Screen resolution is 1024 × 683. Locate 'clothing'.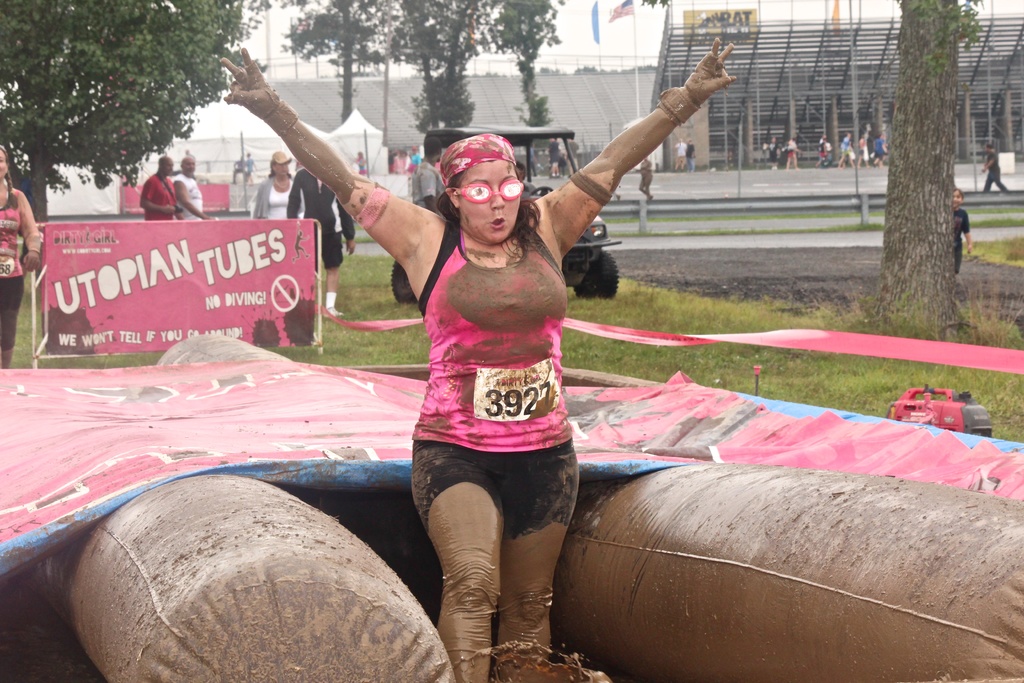
[left=412, top=220, right=580, bottom=680].
